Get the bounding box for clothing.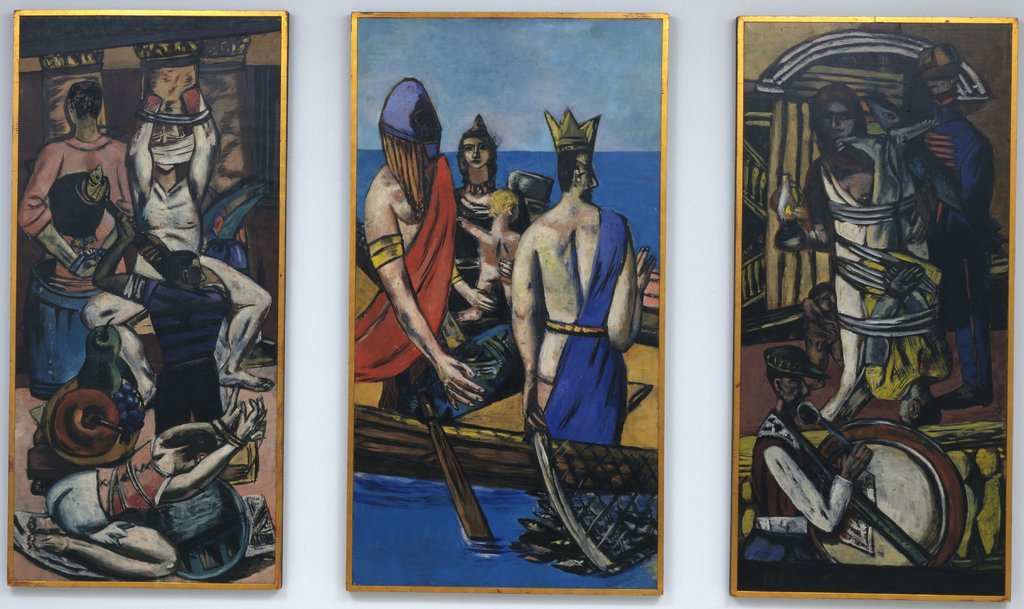
left=89, top=437, right=183, bottom=520.
